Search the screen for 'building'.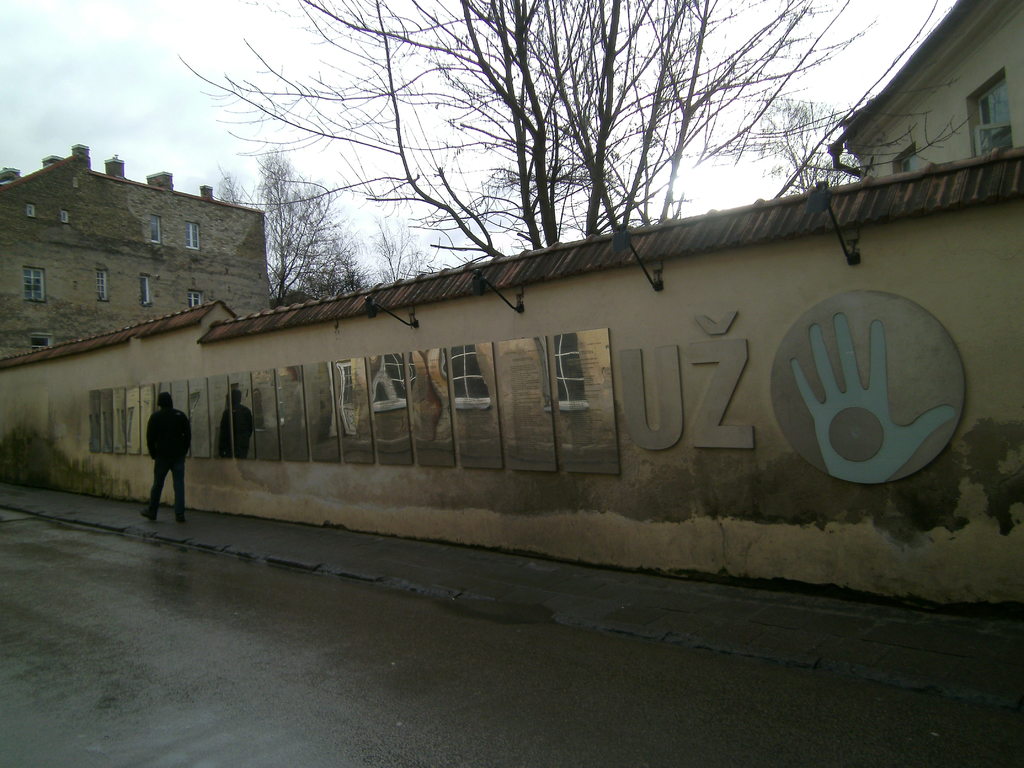
Found at [x1=0, y1=147, x2=1023, y2=612].
